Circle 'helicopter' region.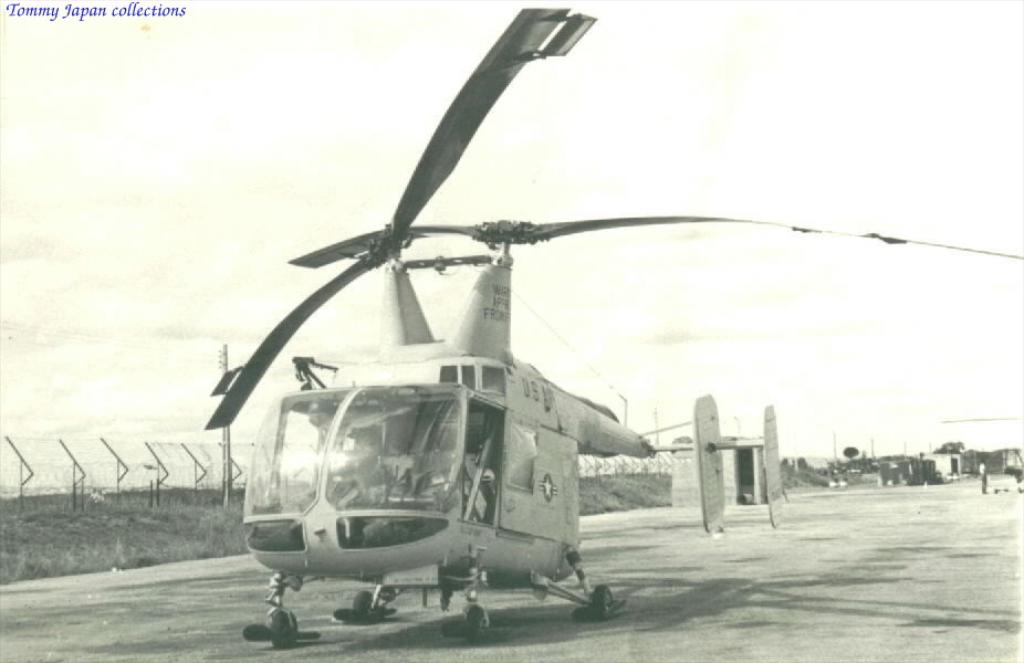
Region: 158/49/1023/625.
